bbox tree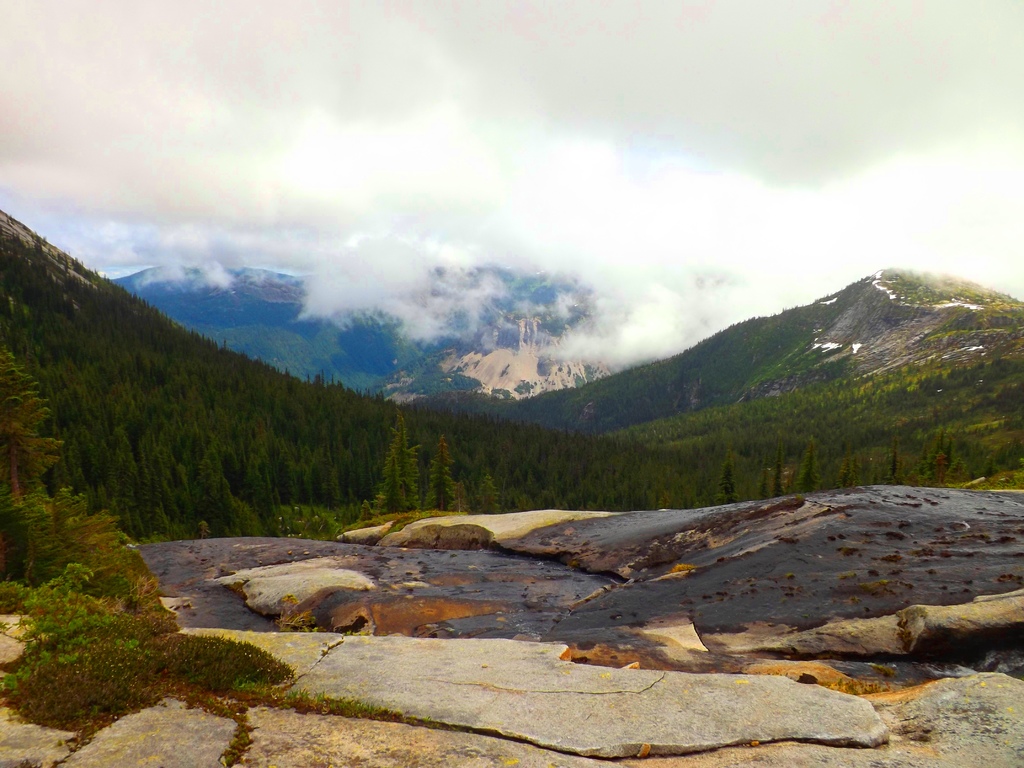
[x1=472, y1=471, x2=506, y2=516]
